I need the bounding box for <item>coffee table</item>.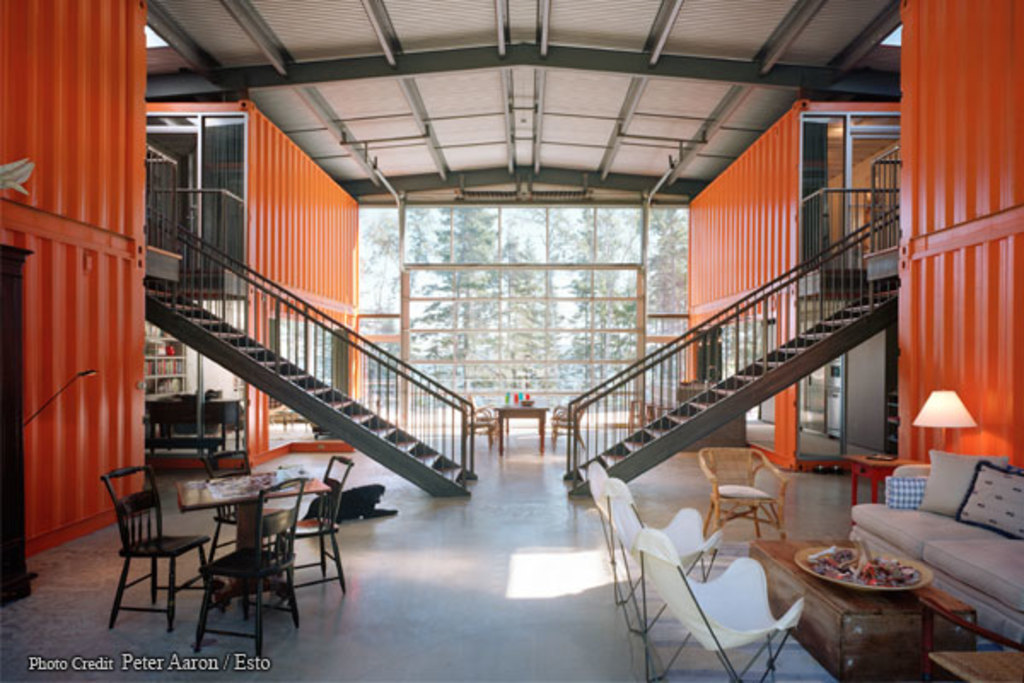
Here it is: x1=177, y1=466, x2=329, y2=620.
